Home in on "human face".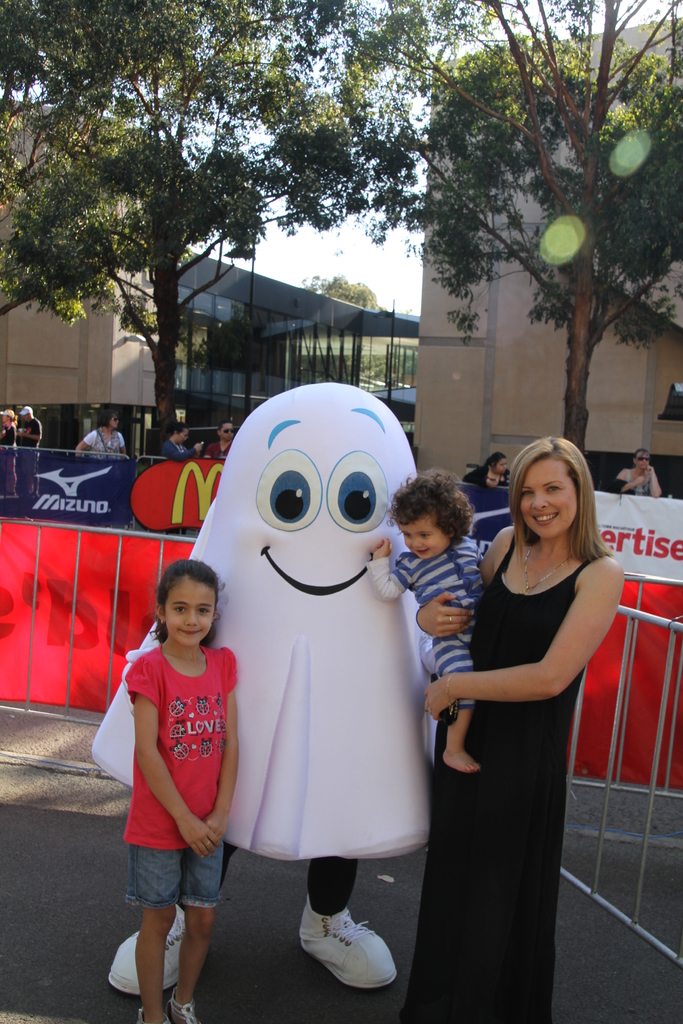
Homed in at rect(399, 521, 448, 566).
